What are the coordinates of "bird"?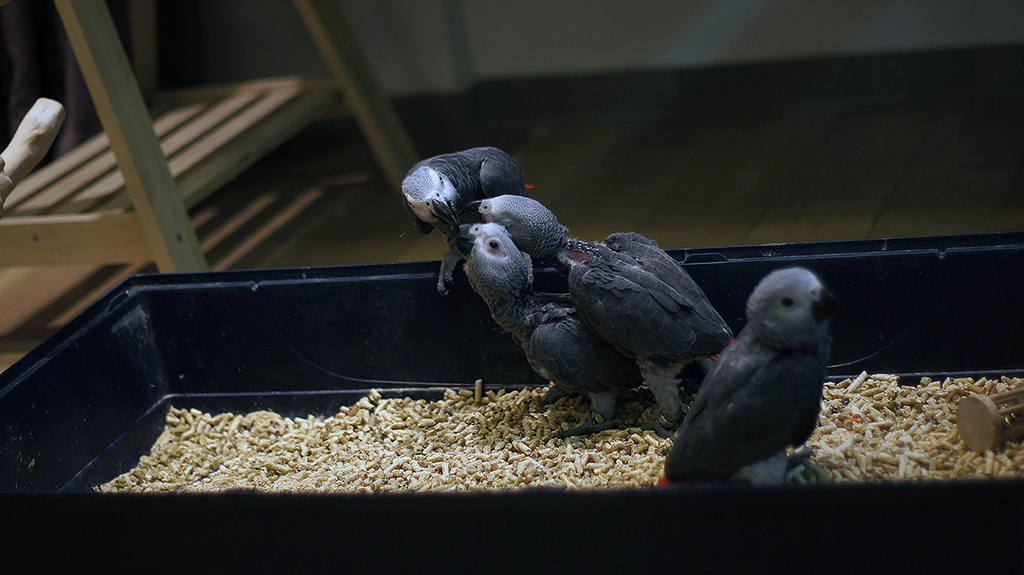
463/195/737/415.
